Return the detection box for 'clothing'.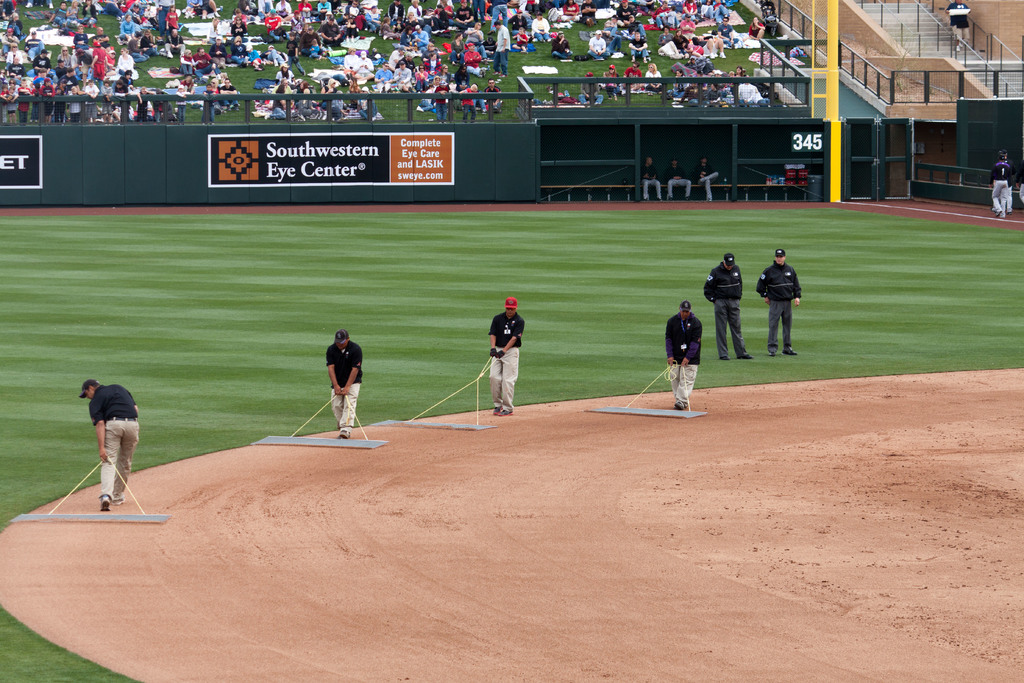
[left=700, top=260, right=753, bottom=359].
